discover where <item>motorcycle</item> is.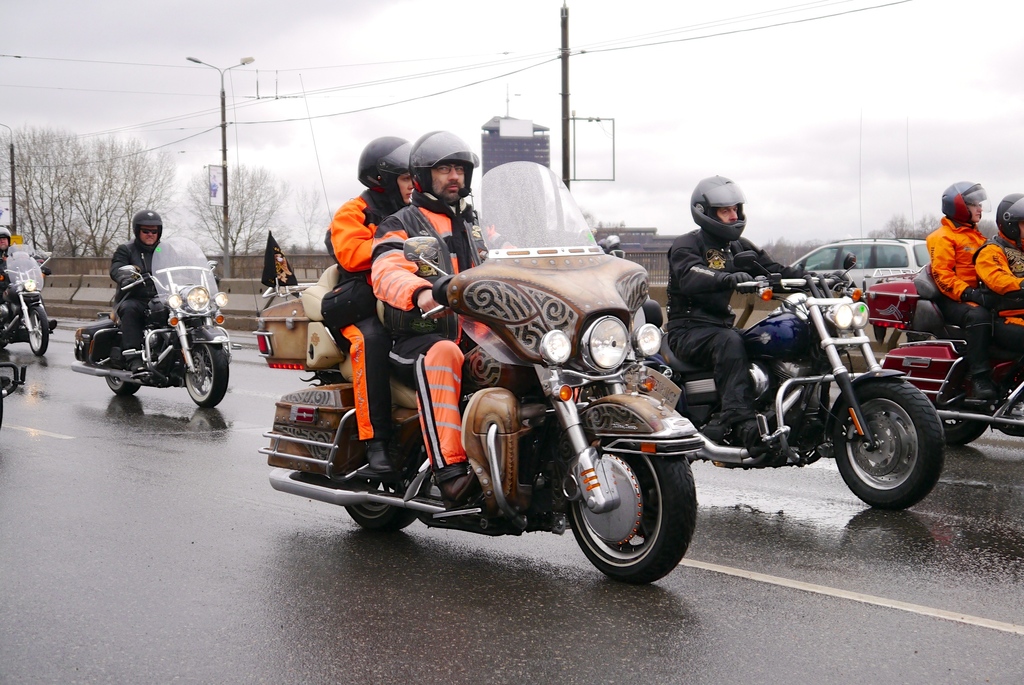
Discovered at x1=255 y1=163 x2=694 y2=584.
